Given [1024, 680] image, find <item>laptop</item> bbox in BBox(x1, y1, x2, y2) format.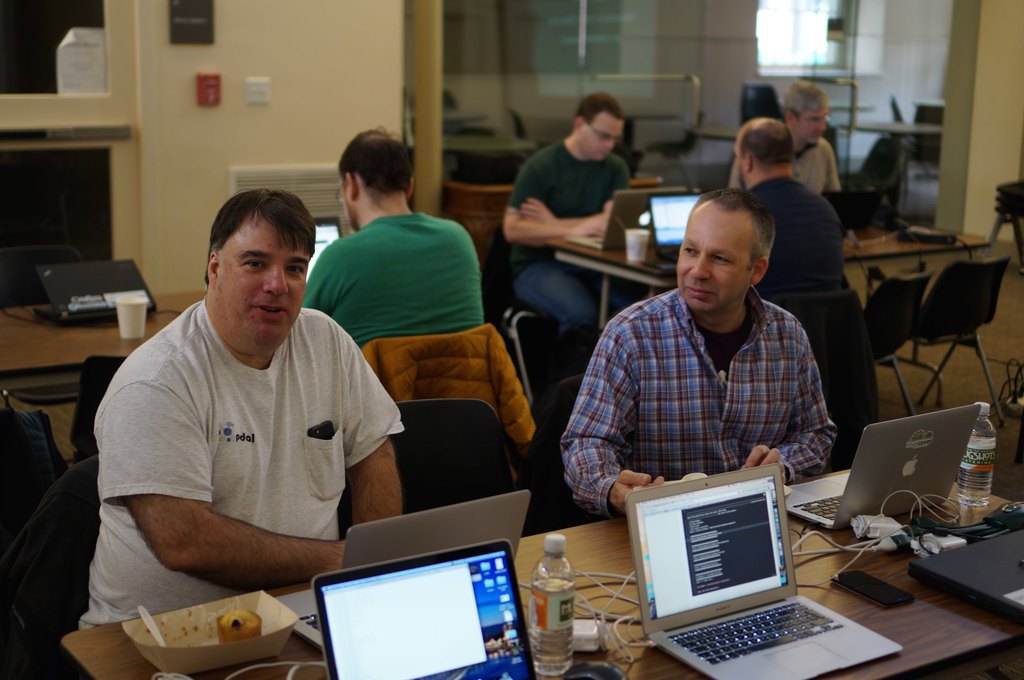
BBox(564, 191, 699, 247).
